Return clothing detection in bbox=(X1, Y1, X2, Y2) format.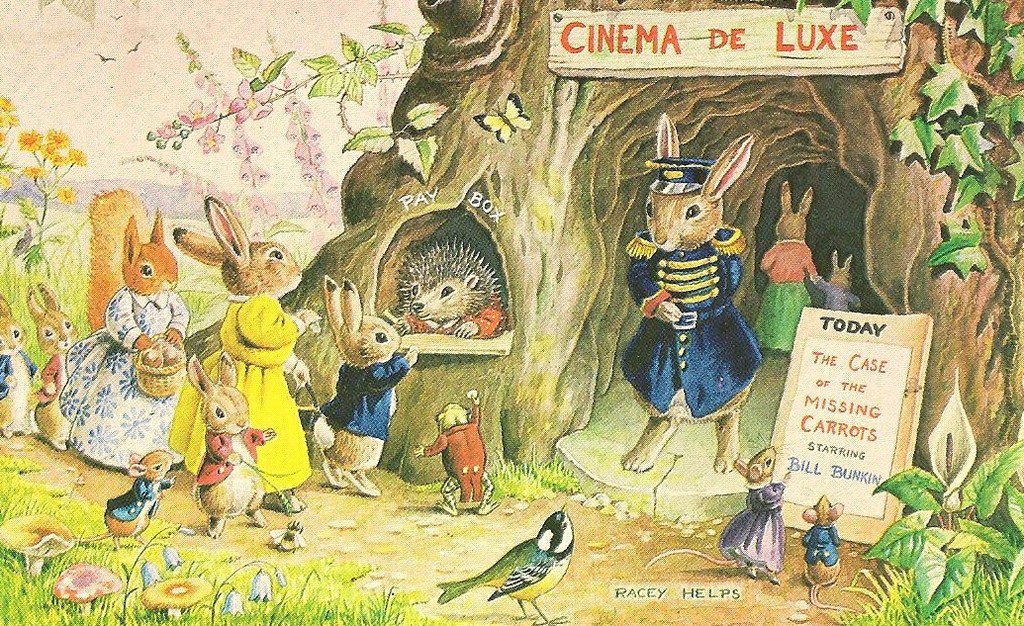
bbox=(201, 279, 305, 487).
